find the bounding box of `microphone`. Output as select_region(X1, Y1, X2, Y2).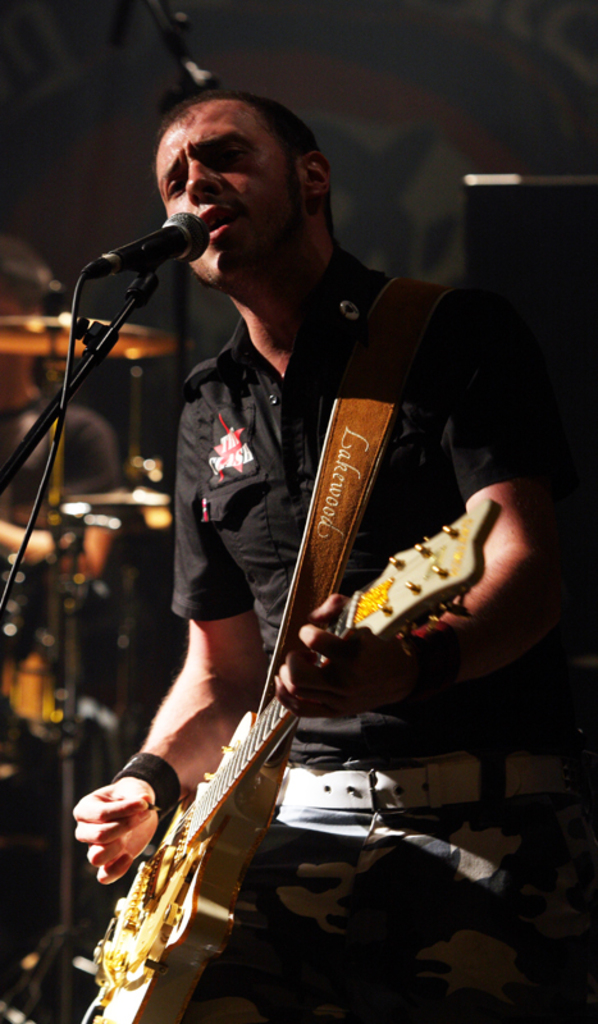
select_region(61, 202, 205, 310).
